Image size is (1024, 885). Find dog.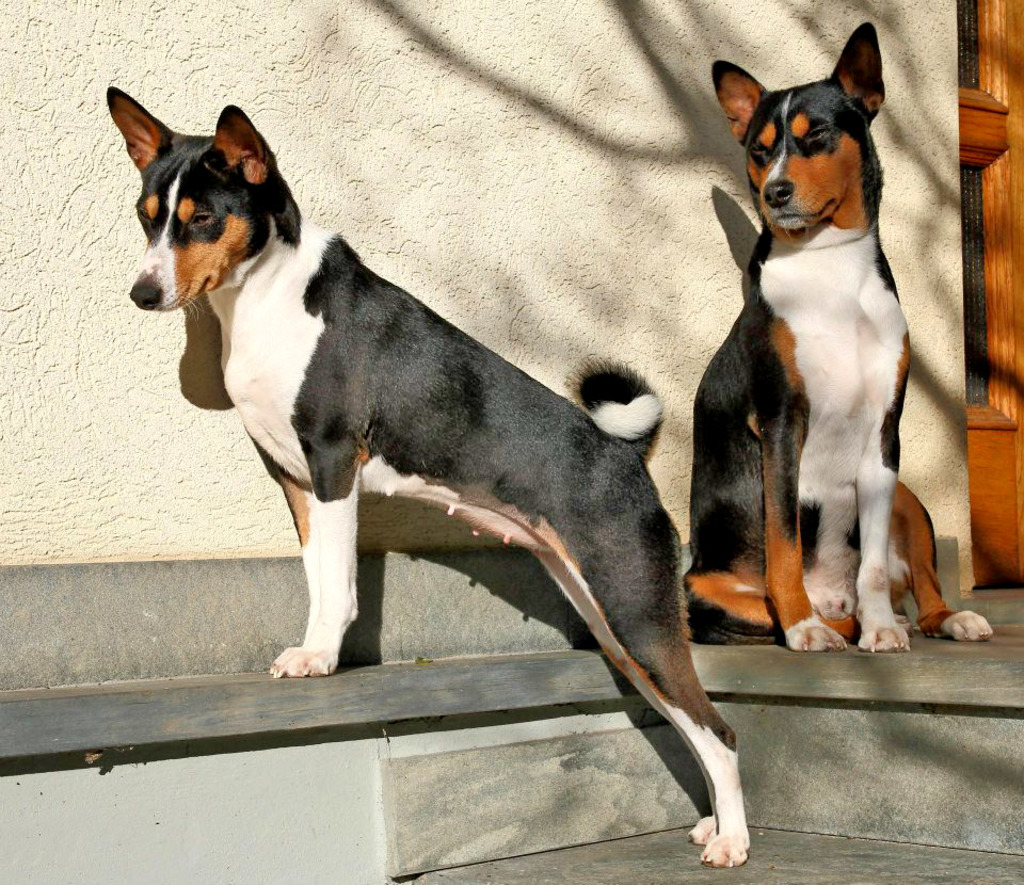
679/13/1010/665.
